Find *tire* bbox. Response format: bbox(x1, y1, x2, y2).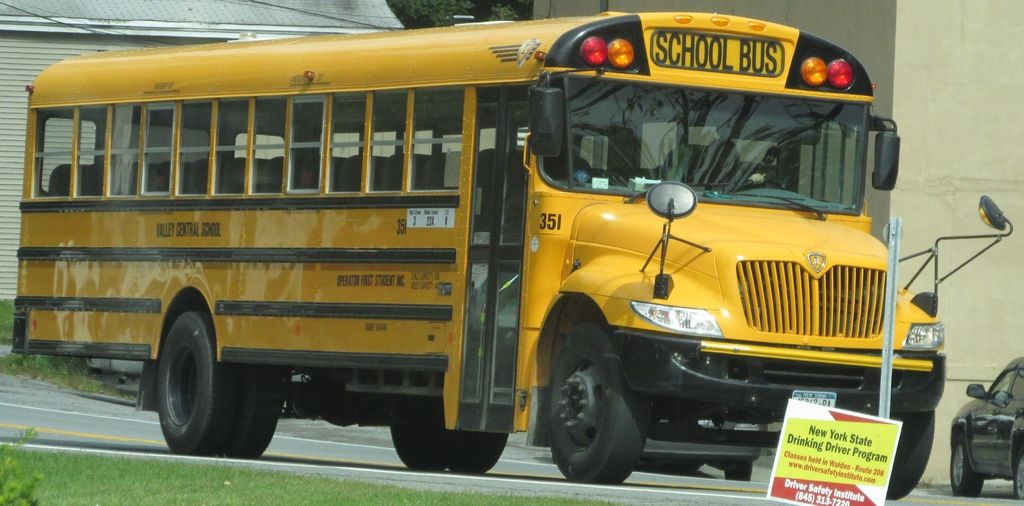
bbox(228, 380, 281, 457).
